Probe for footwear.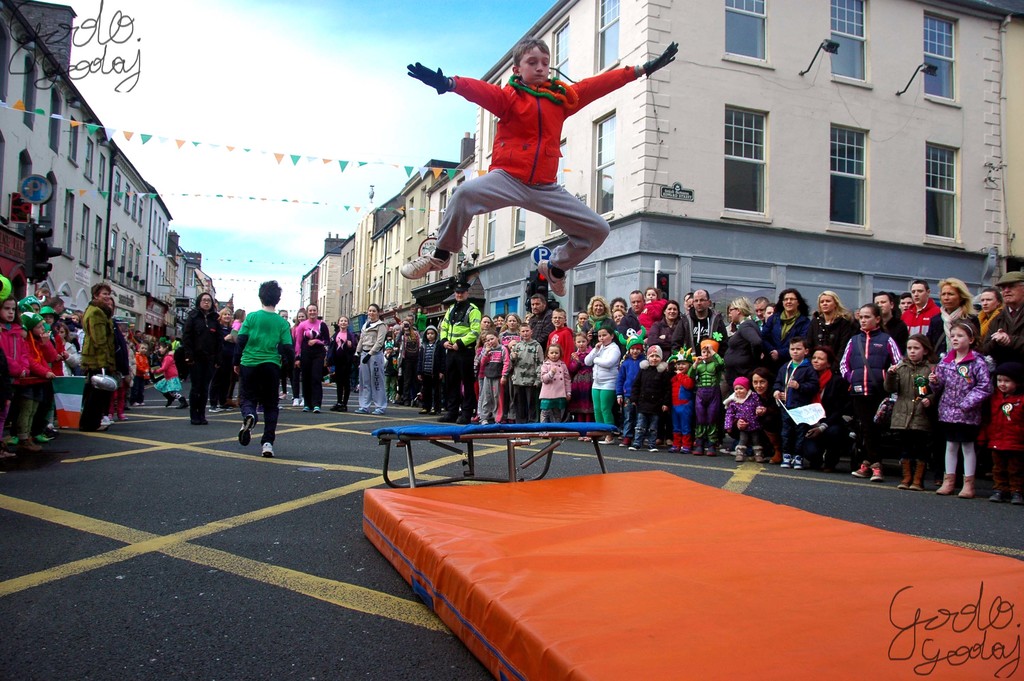
Probe result: (left=740, top=448, right=748, bottom=459).
